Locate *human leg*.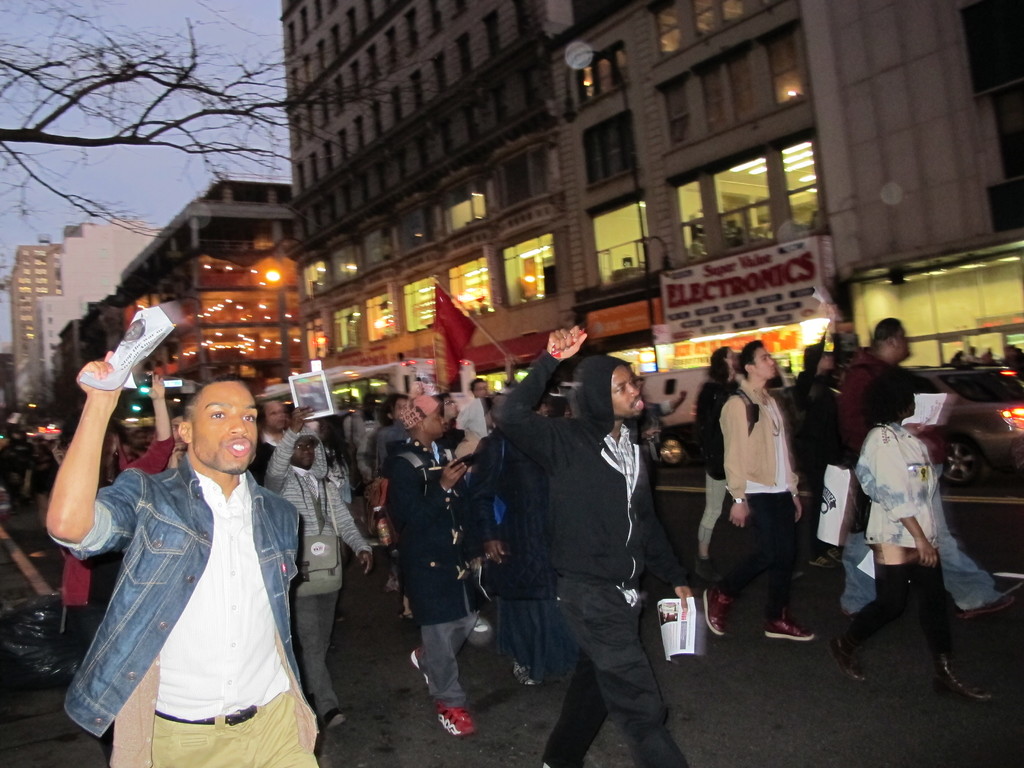
Bounding box: BBox(915, 520, 1004, 700).
